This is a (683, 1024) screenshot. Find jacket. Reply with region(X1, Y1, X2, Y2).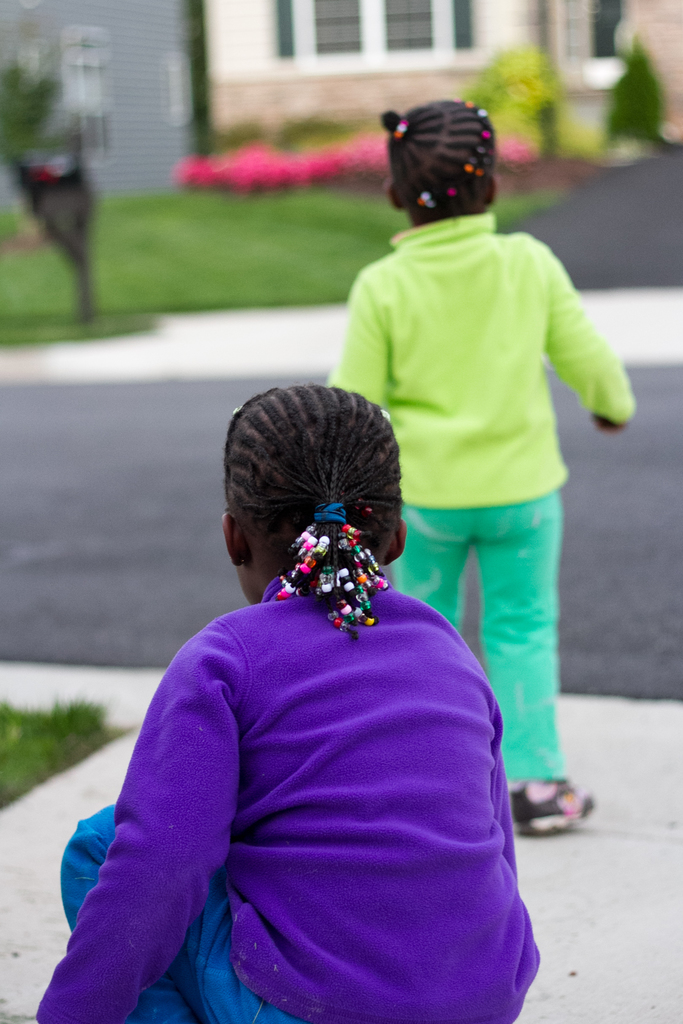
region(88, 542, 546, 1014).
